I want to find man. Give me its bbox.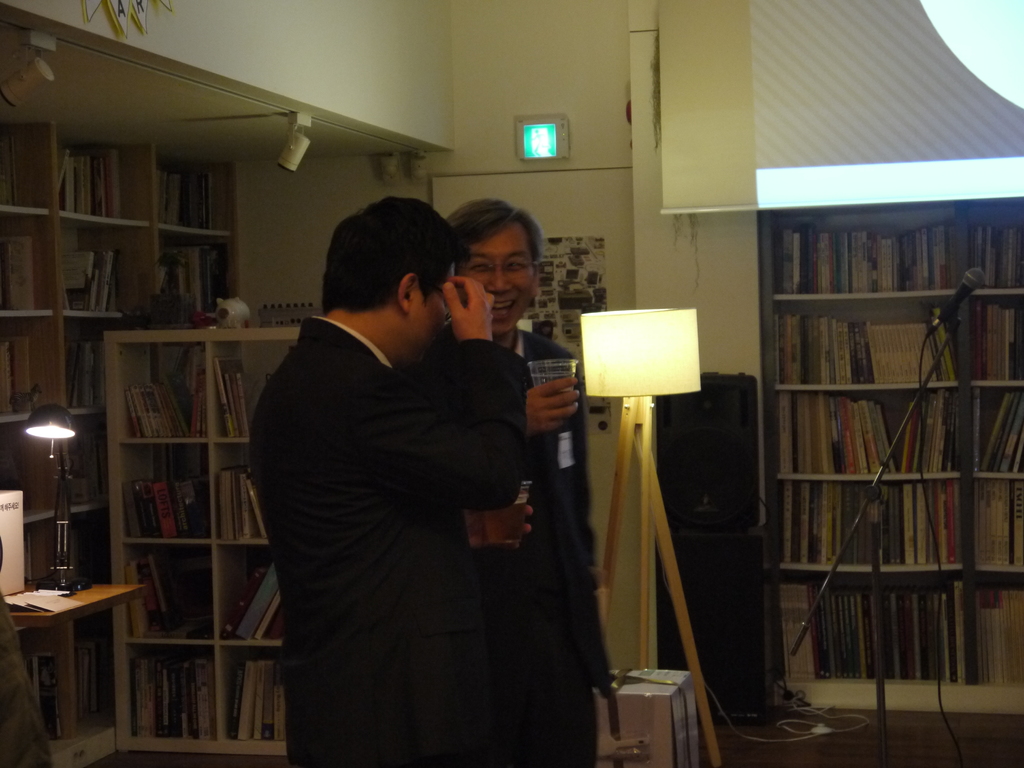
419:199:631:767.
